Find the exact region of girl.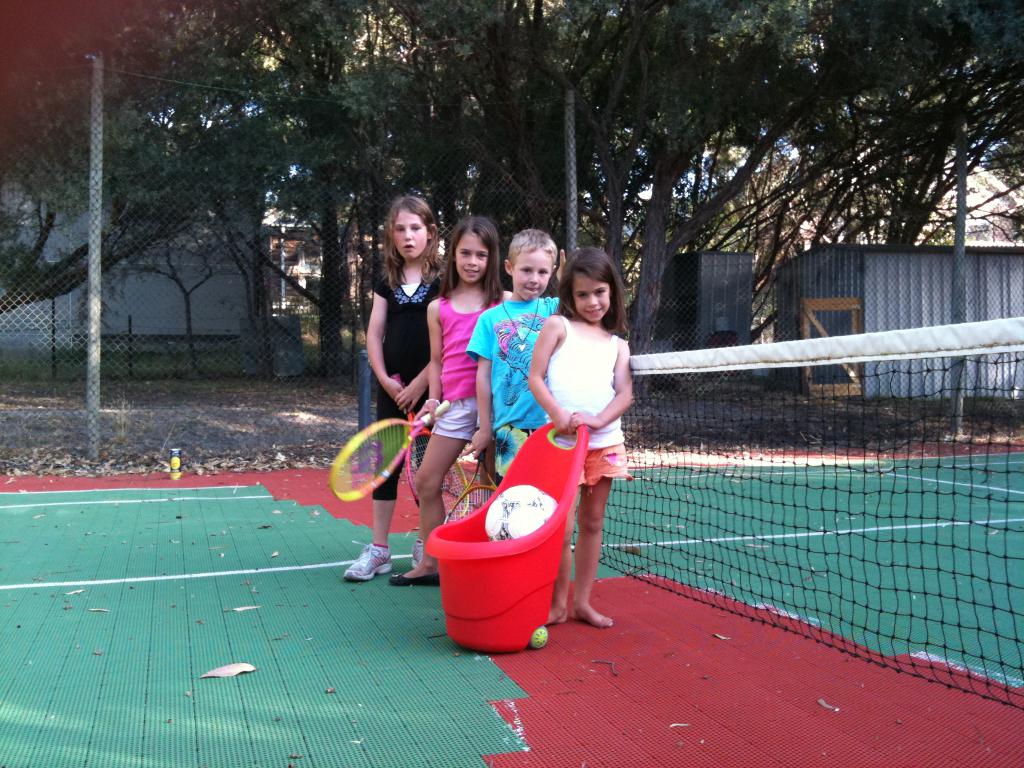
Exact region: 349:184:435:596.
